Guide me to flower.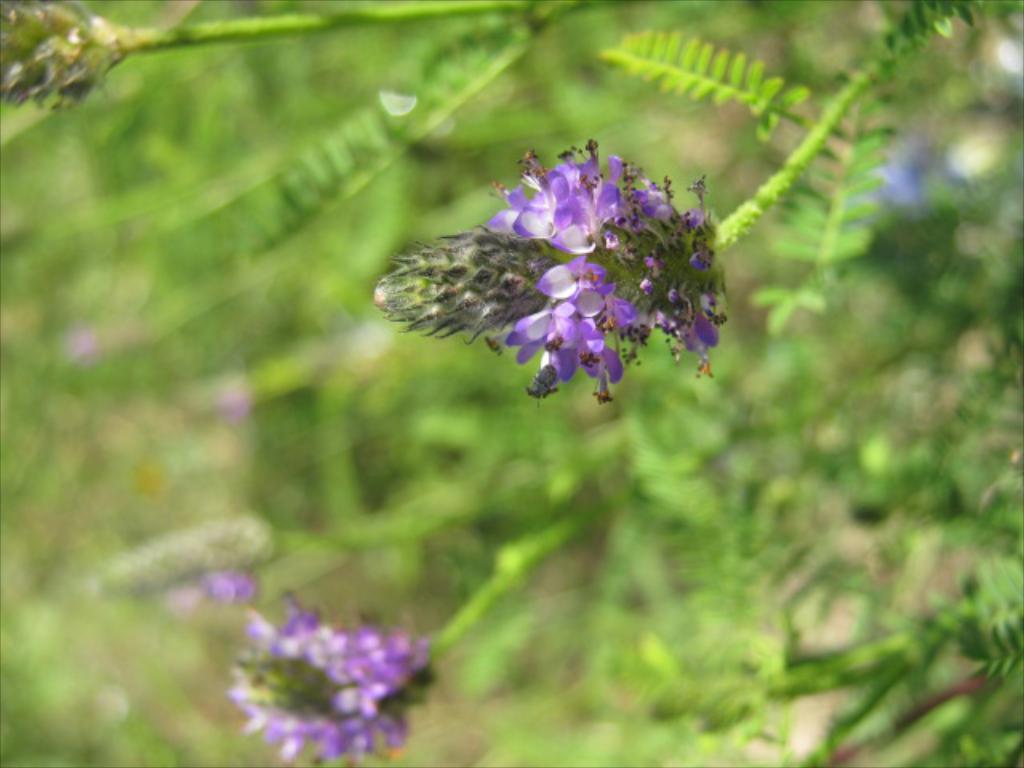
Guidance: l=226, t=582, r=430, b=766.
